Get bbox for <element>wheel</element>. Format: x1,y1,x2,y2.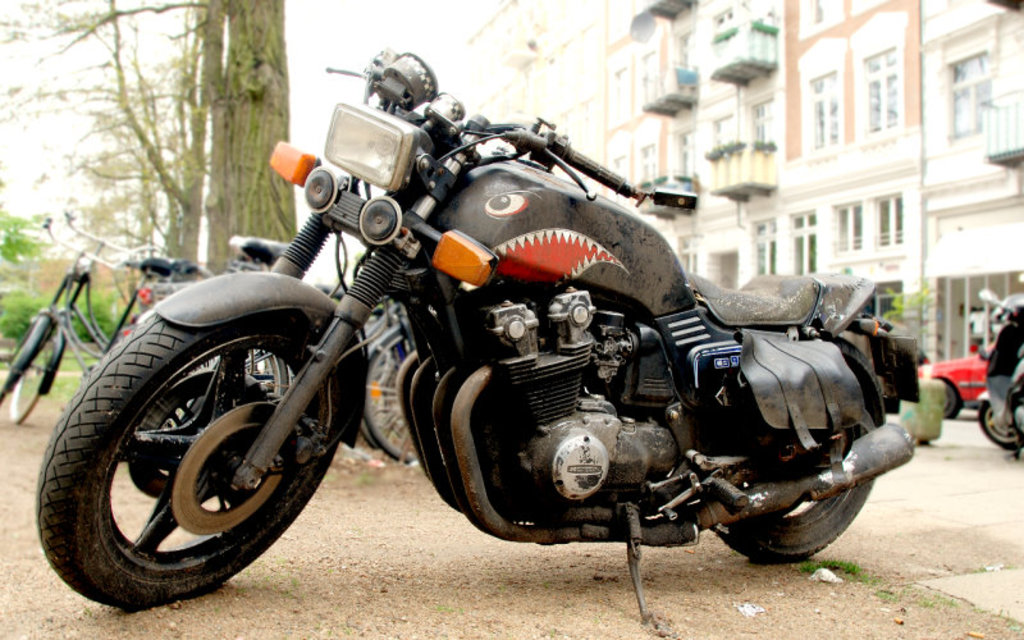
0,311,50,402.
